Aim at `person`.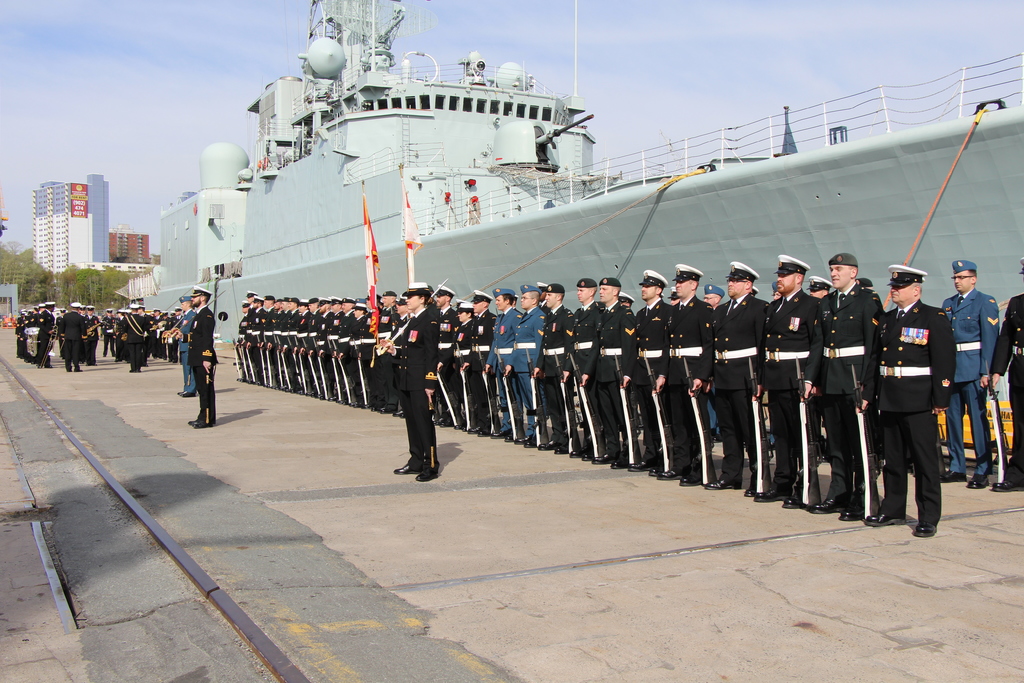
Aimed at detection(572, 274, 598, 462).
